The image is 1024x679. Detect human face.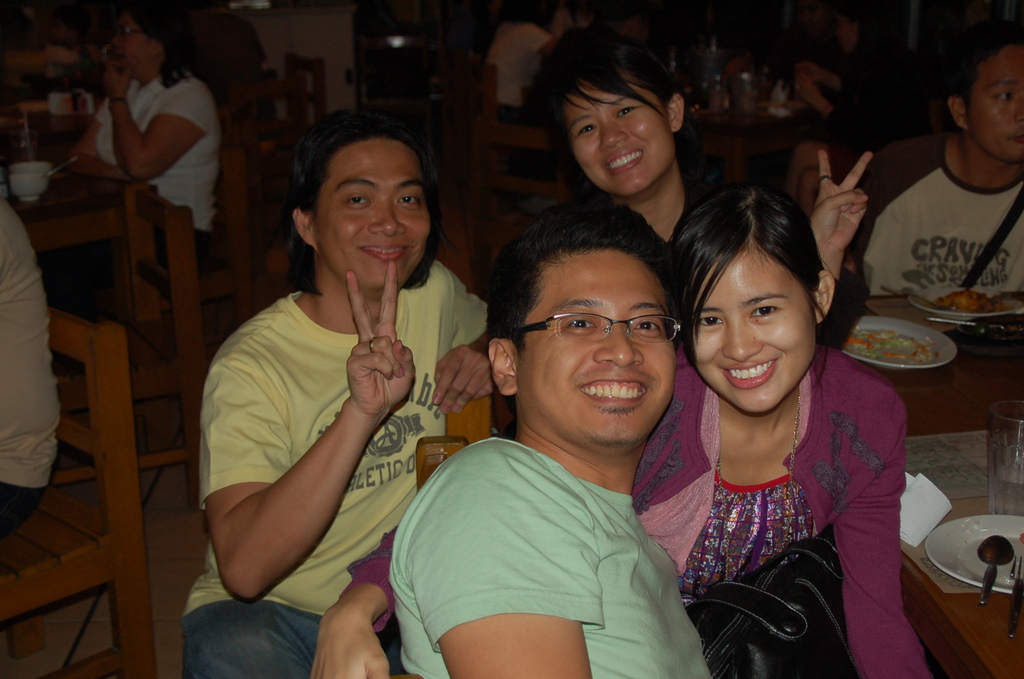
Detection: <region>316, 136, 430, 296</region>.
